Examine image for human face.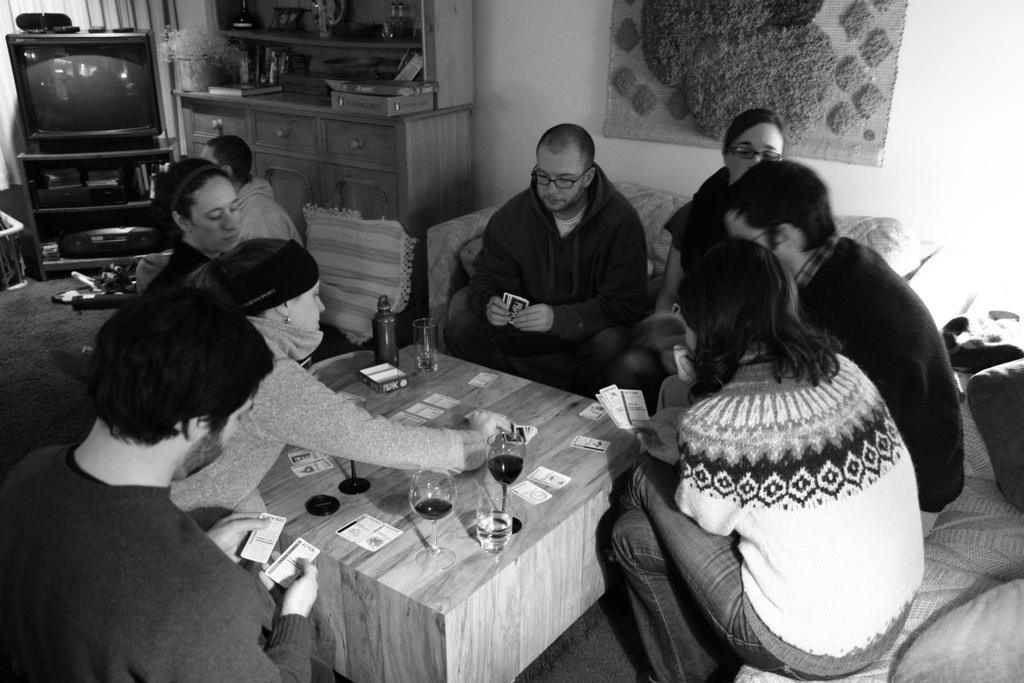
Examination result: {"left": 284, "top": 282, "right": 325, "bottom": 334}.
